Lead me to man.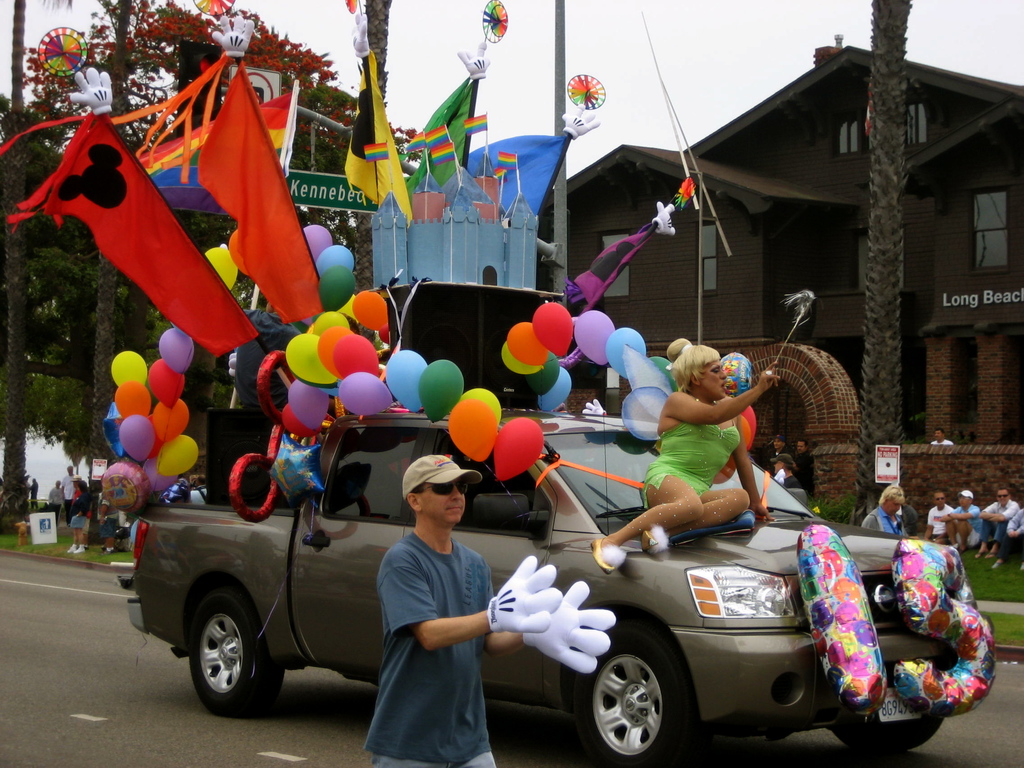
Lead to (x1=931, y1=429, x2=955, y2=446).
